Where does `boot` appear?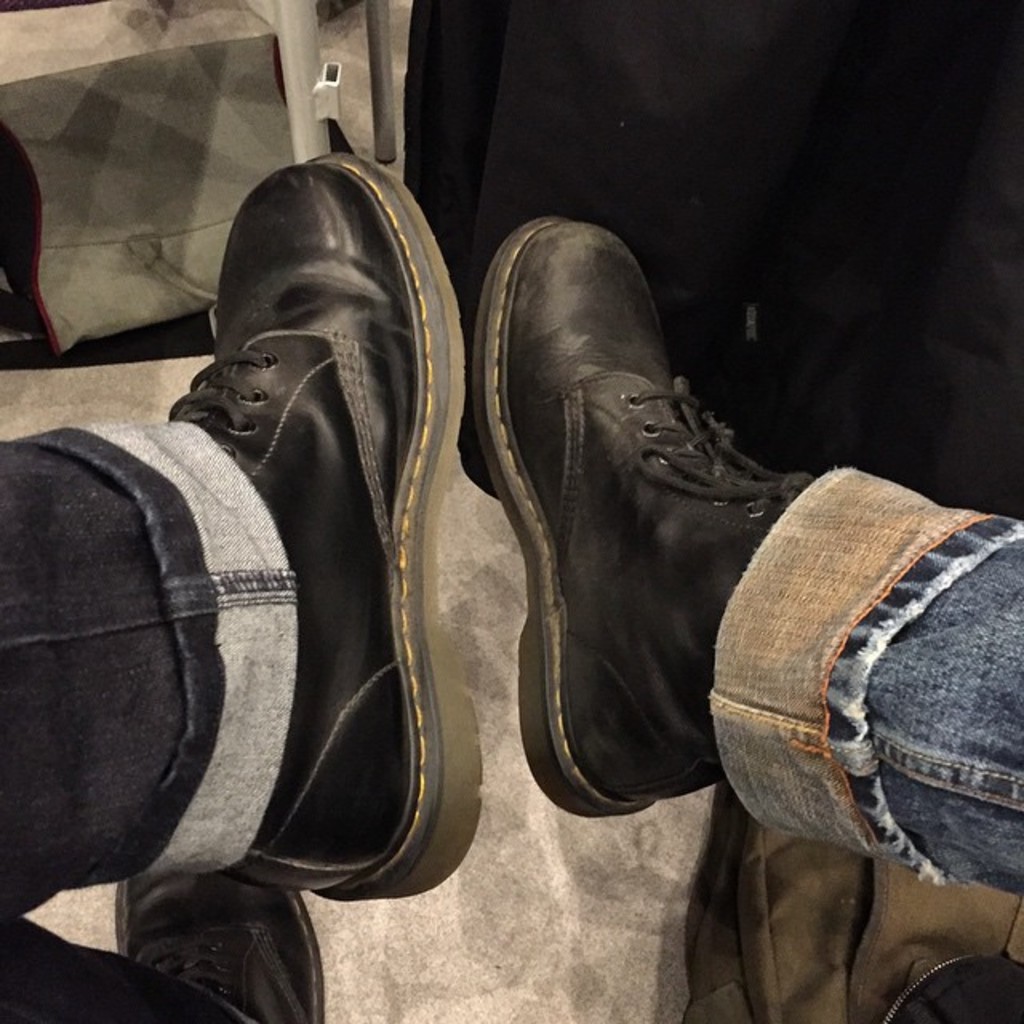
Appears at (left=160, top=146, right=472, bottom=907).
